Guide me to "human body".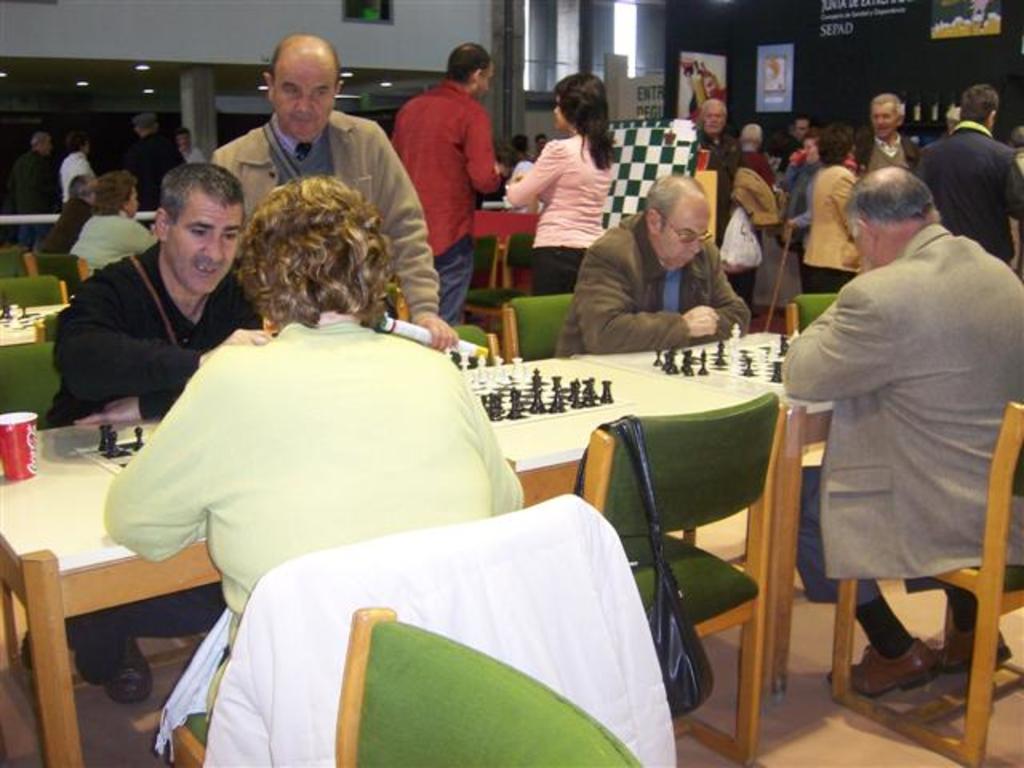
Guidance: {"left": 837, "top": 94, "right": 923, "bottom": 189}.
